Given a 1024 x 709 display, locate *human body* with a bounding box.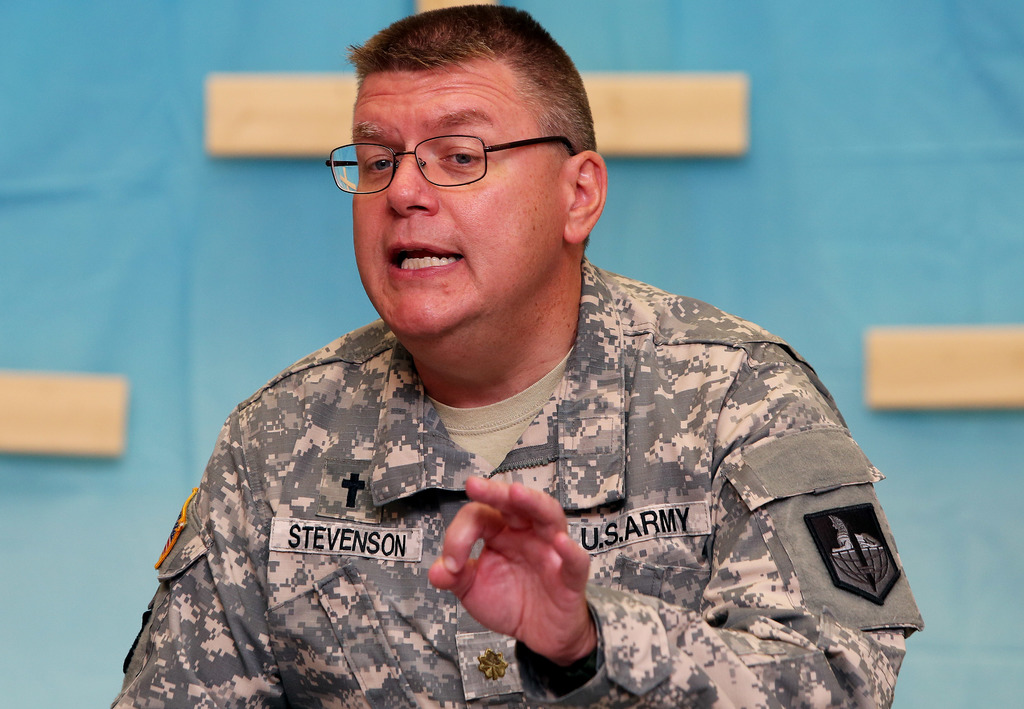
Located: x1=107, y1=0, x2=922, y2=707.
